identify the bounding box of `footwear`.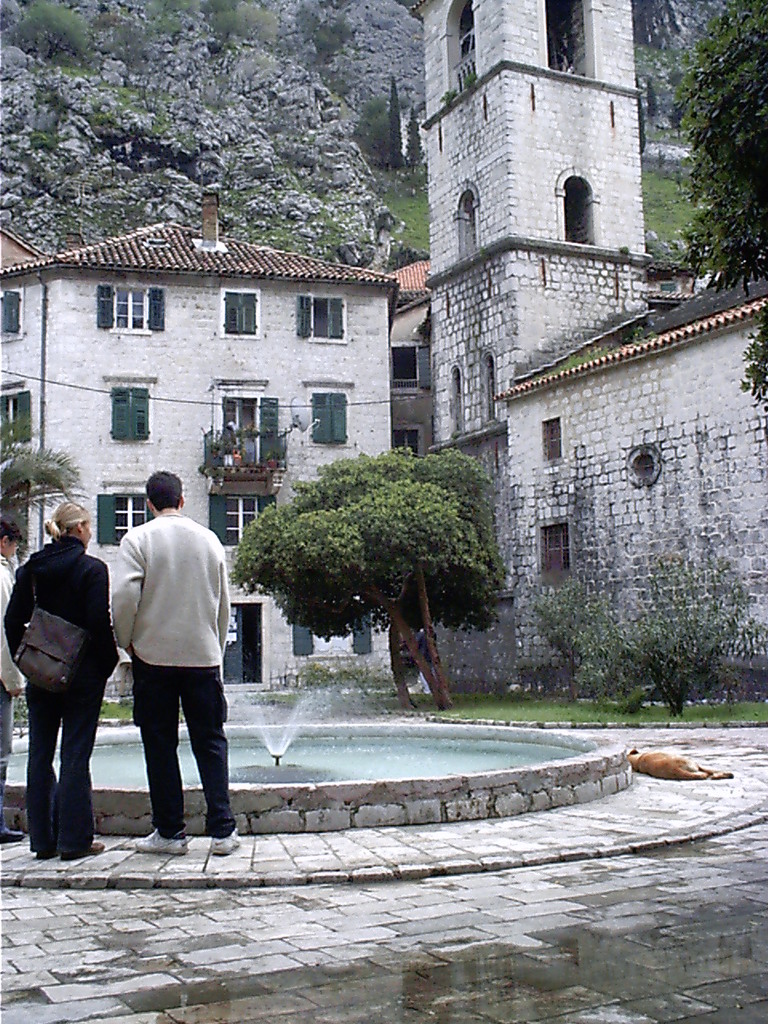
Rect(35, 826, 54, 860).
